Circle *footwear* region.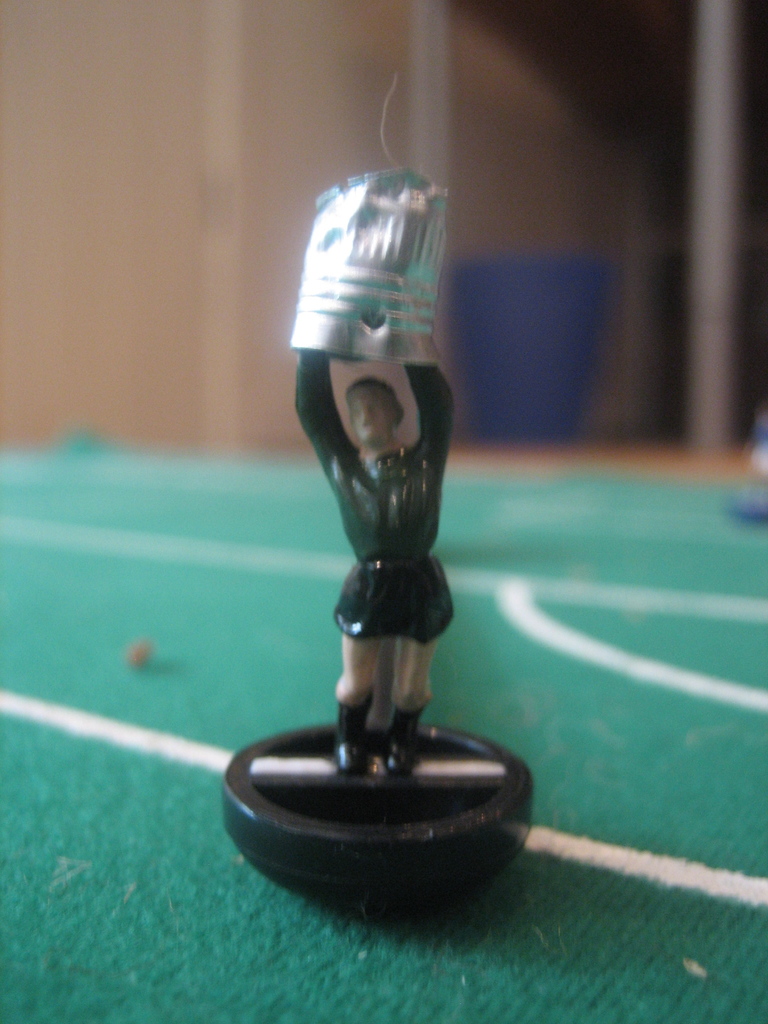
Region: 383, 700, 429, 774.
